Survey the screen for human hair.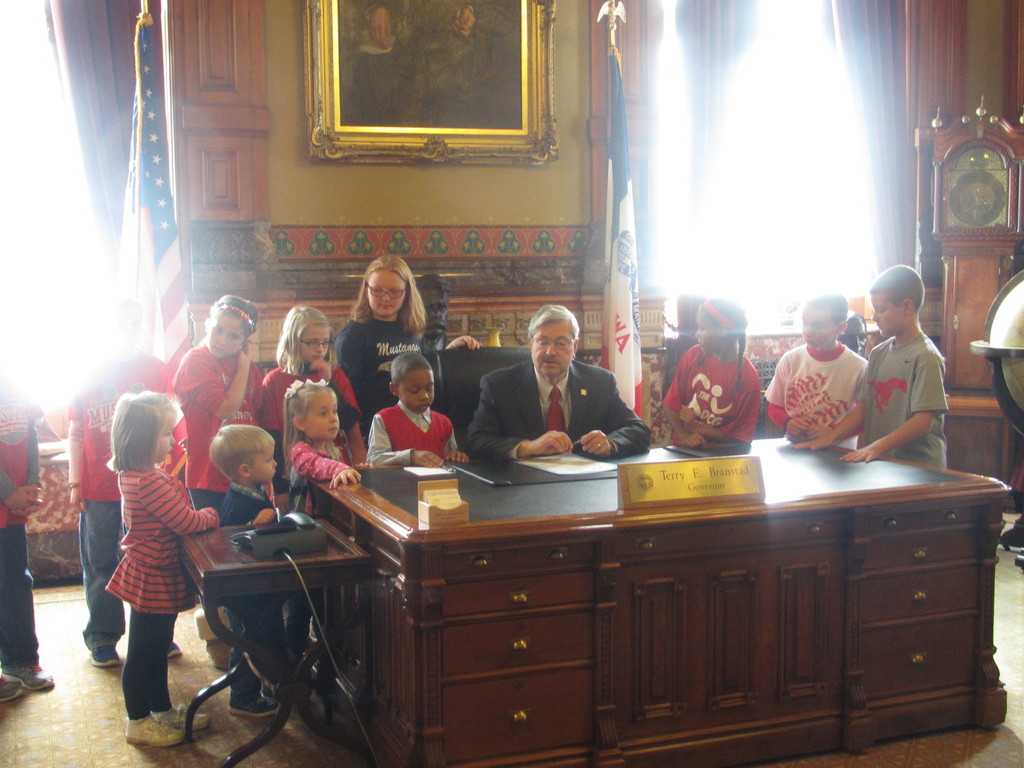
Survey found: [x1=273, y1=305, x2=337, y2=377].
